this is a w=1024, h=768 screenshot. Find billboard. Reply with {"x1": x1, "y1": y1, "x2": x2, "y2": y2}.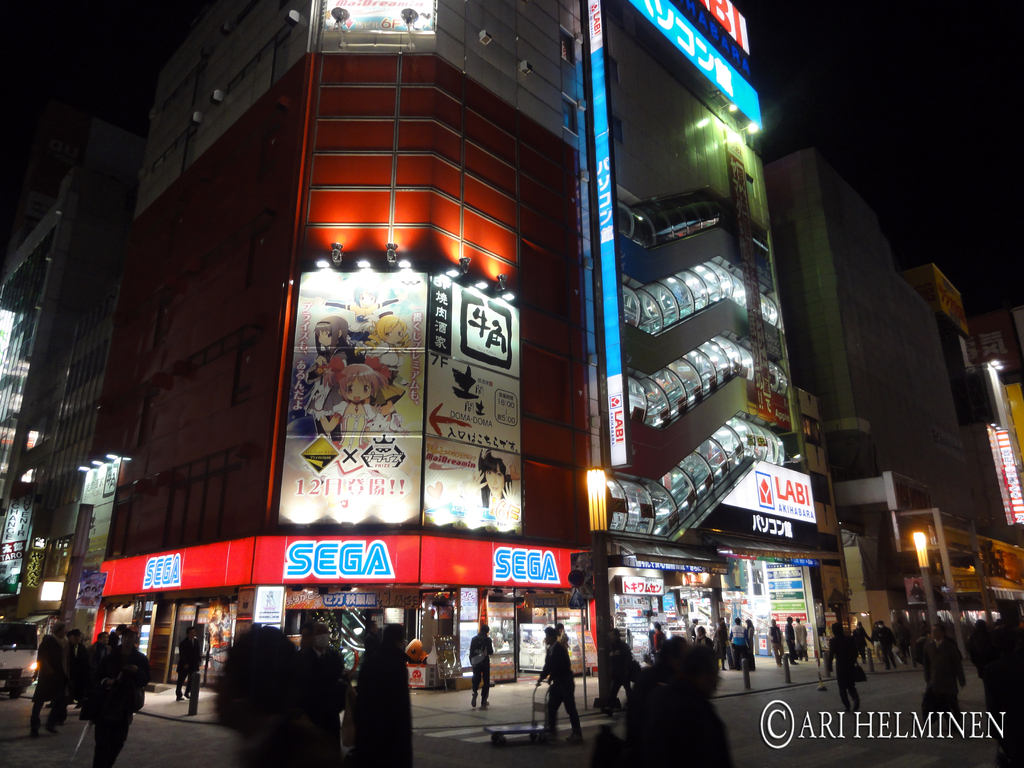
{"x1": 424, "y1": 271, "x2": 525, "y2": 537}.
